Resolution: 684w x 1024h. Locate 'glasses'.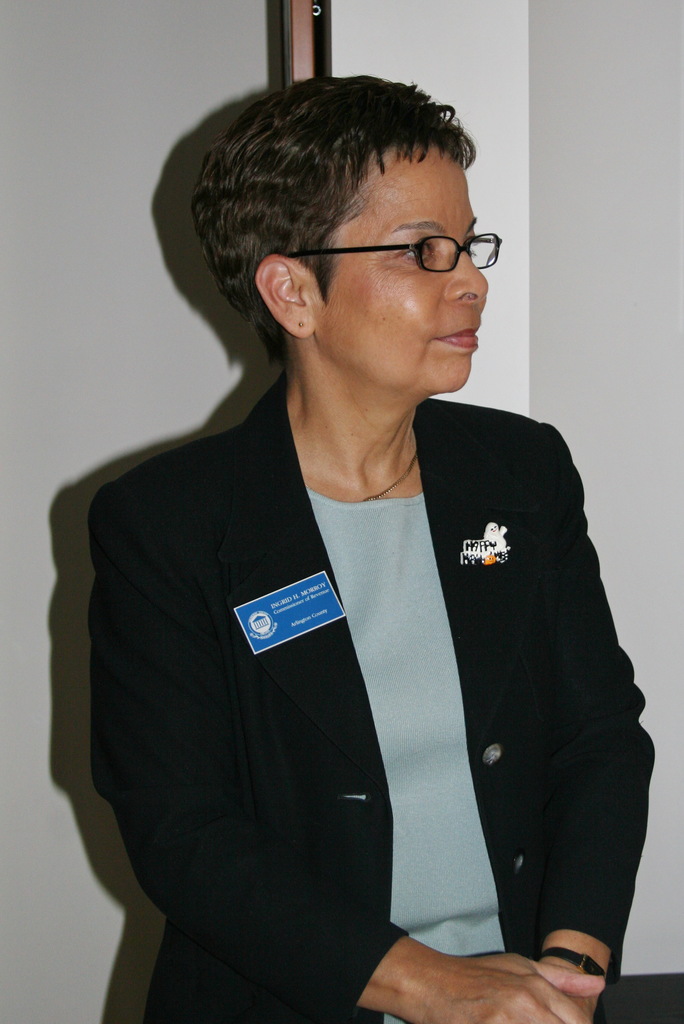
bbox=(278, 207, 480, 285).
